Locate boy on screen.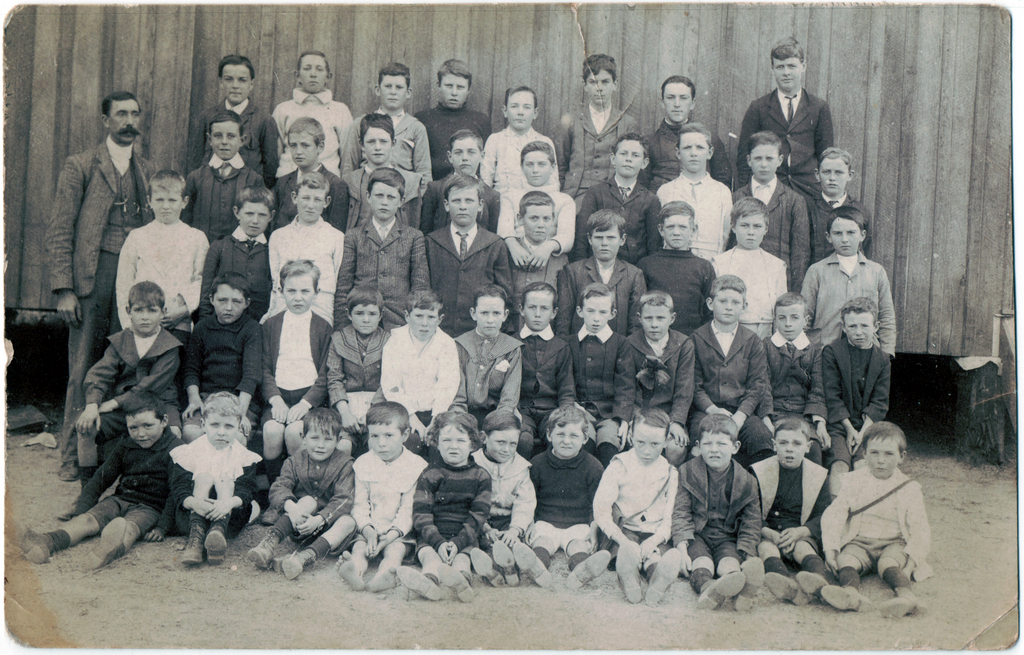
On screen at pyautogui.locateOnScreen(812, 423, 941, 623).
